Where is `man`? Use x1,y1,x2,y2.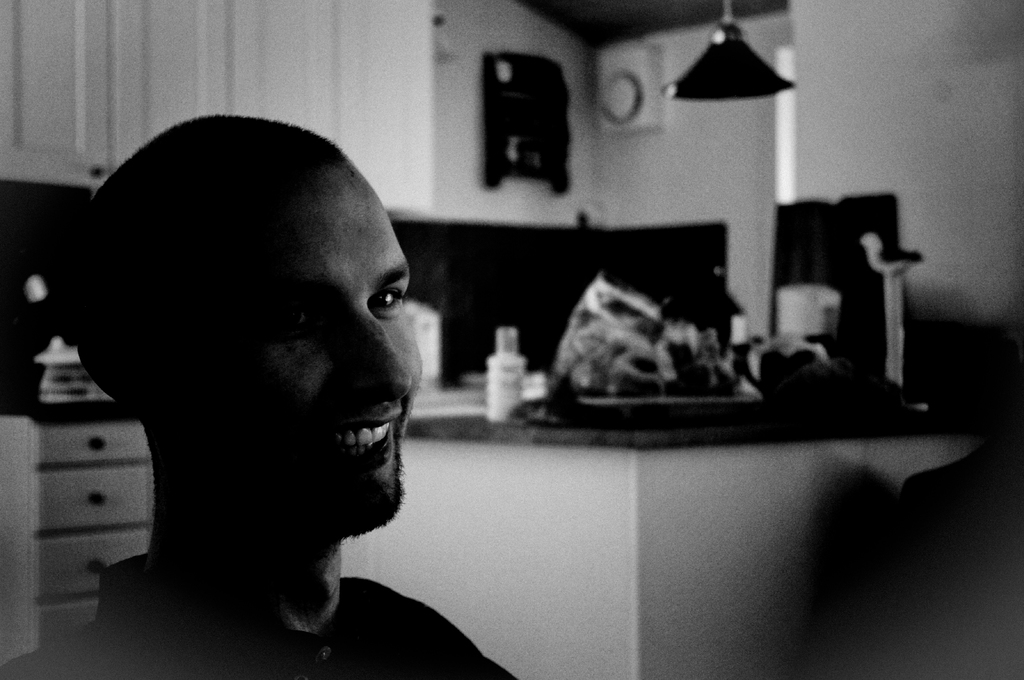
14,109,550,660.
